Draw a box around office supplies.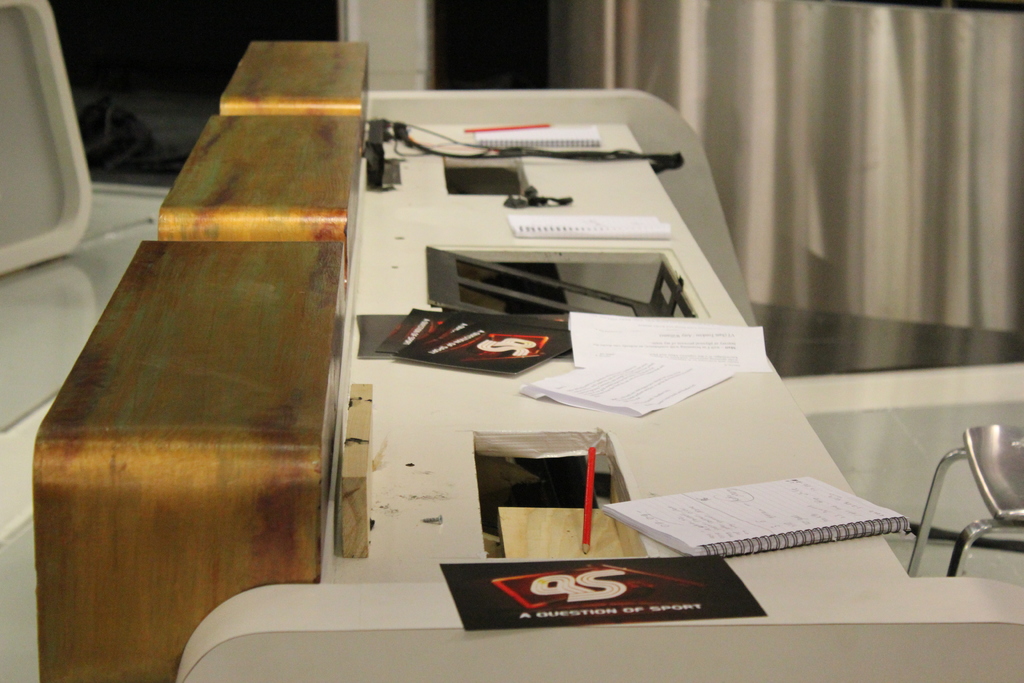
<bbox>383, 305, 563, 375</bbox>.
